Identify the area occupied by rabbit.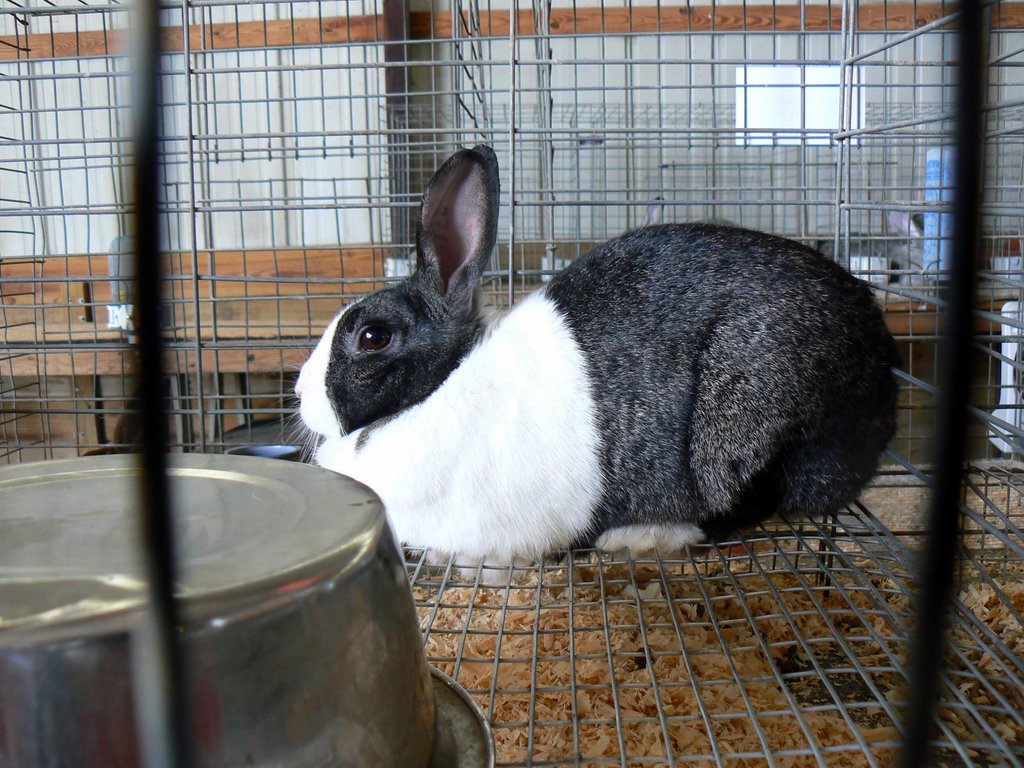
Area: <region>284, 140, 900, 589</region>.
